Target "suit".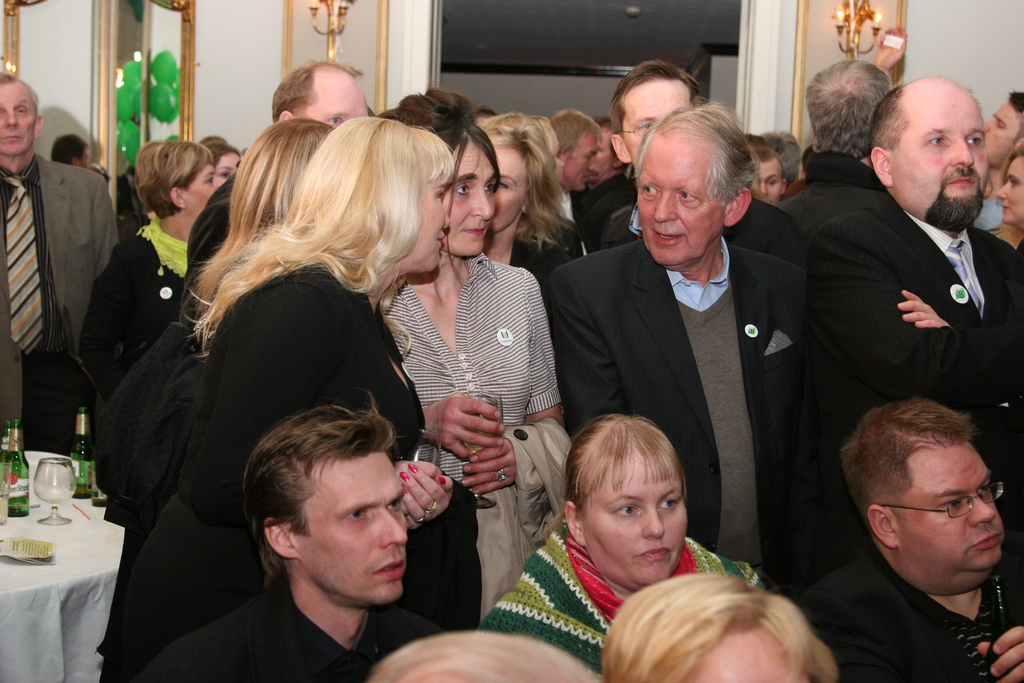
Target region: box(795, 186, 1023, 581).
